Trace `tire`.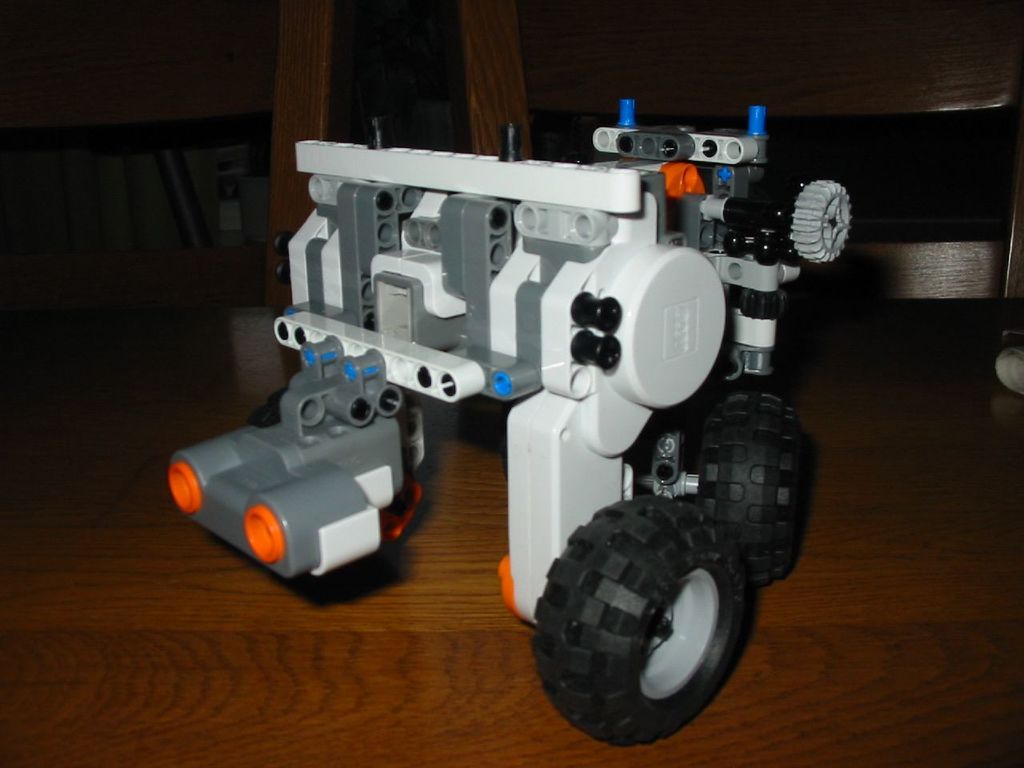
Traced to select_region(248, 388, 430, 514).
